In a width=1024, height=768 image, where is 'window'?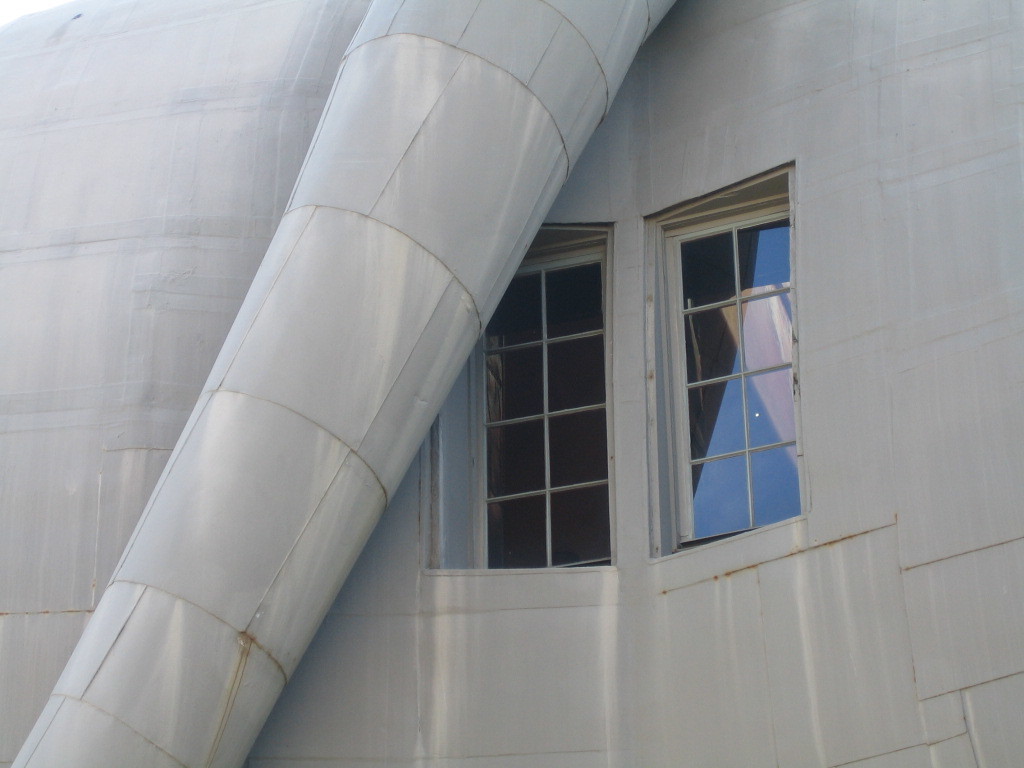
bbox=(649, 165, 811, 564).
